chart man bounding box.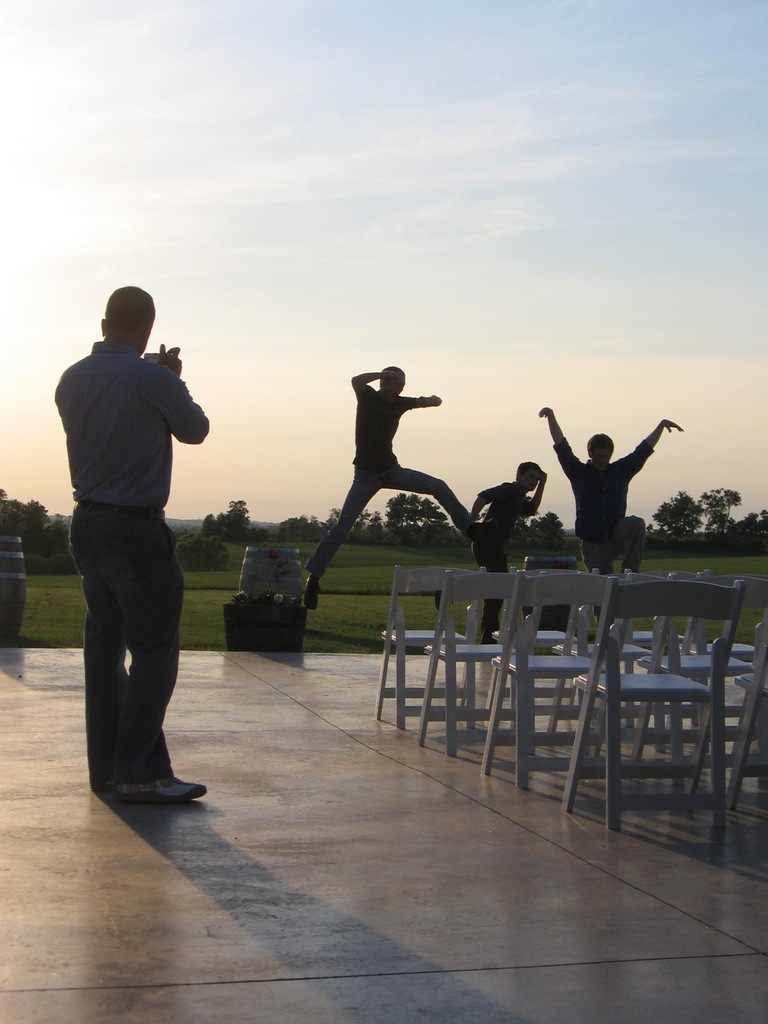
Charted: 534,402,677,608.
